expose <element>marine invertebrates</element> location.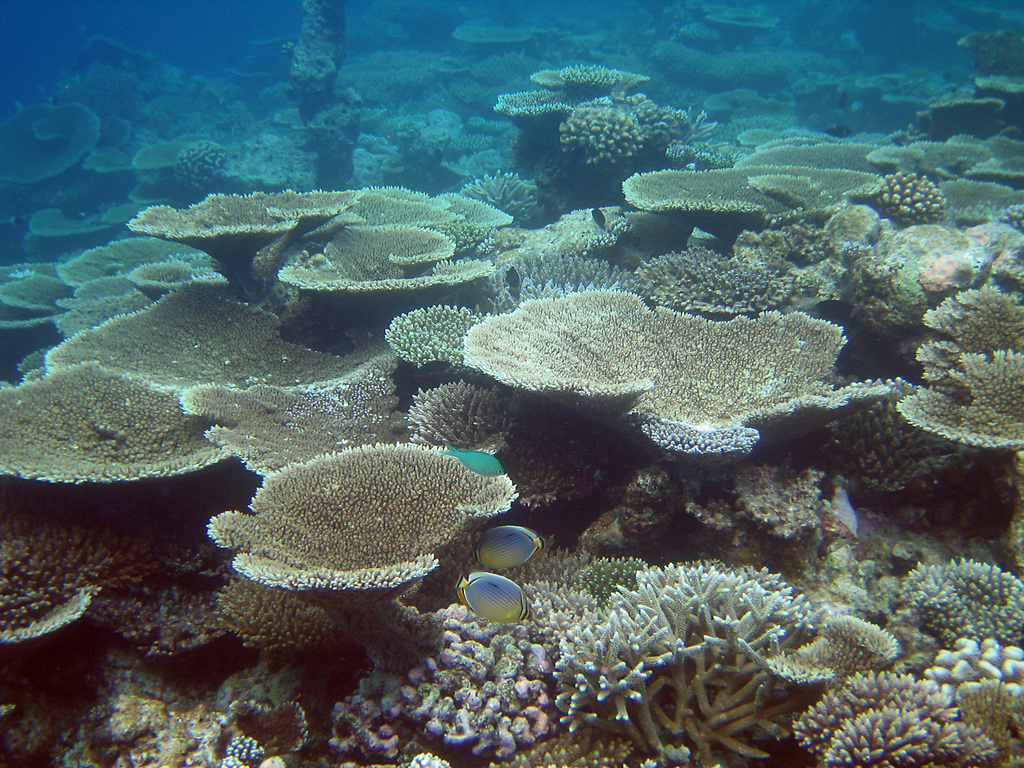
Exposed at x1=856 y1=166 x2=963 y2=236.
